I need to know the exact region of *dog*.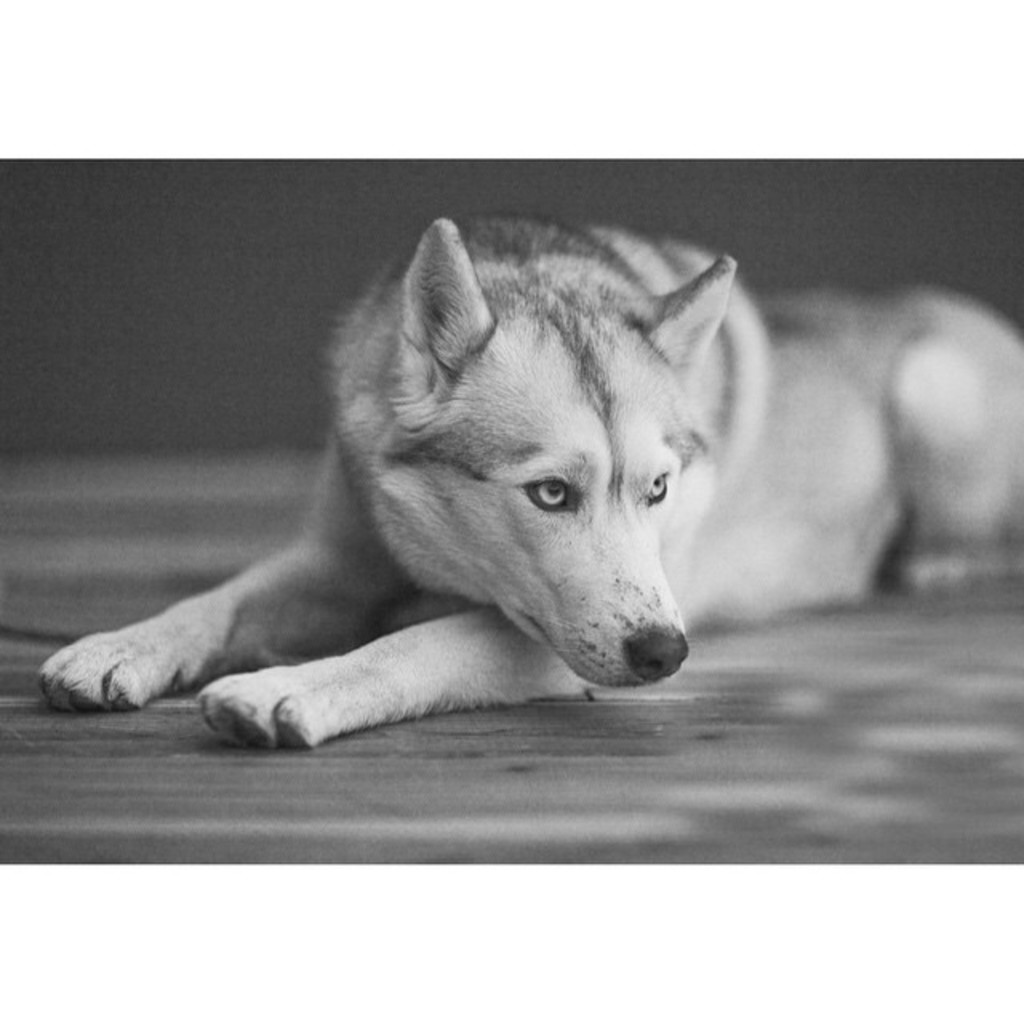
Region: l=37, t=210, r=1022, b=758.
